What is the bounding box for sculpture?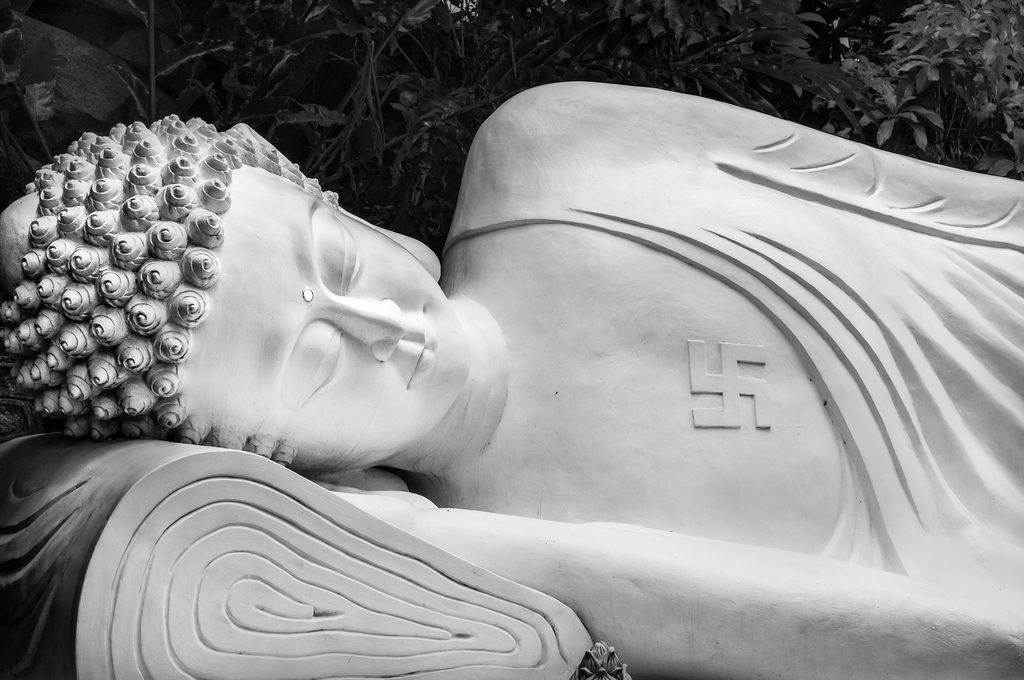
<bbox>44, 65, 1003, 659</bbox>.
